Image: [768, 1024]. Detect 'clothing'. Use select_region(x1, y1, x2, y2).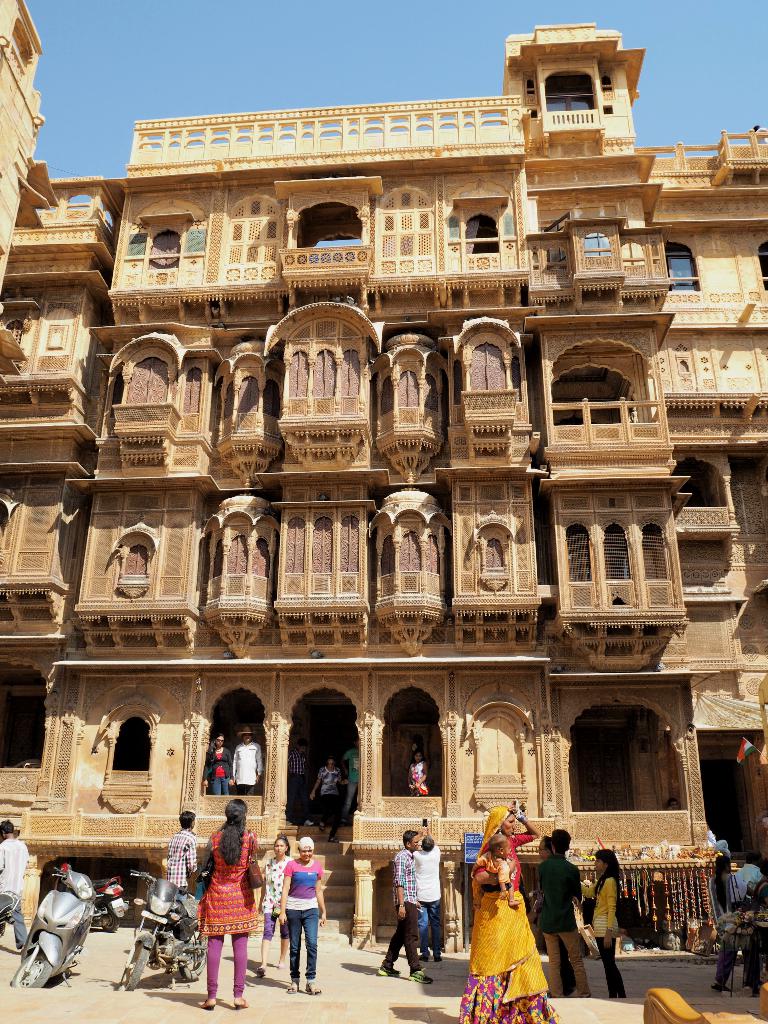
select_region(207, 750, 233, 794).
